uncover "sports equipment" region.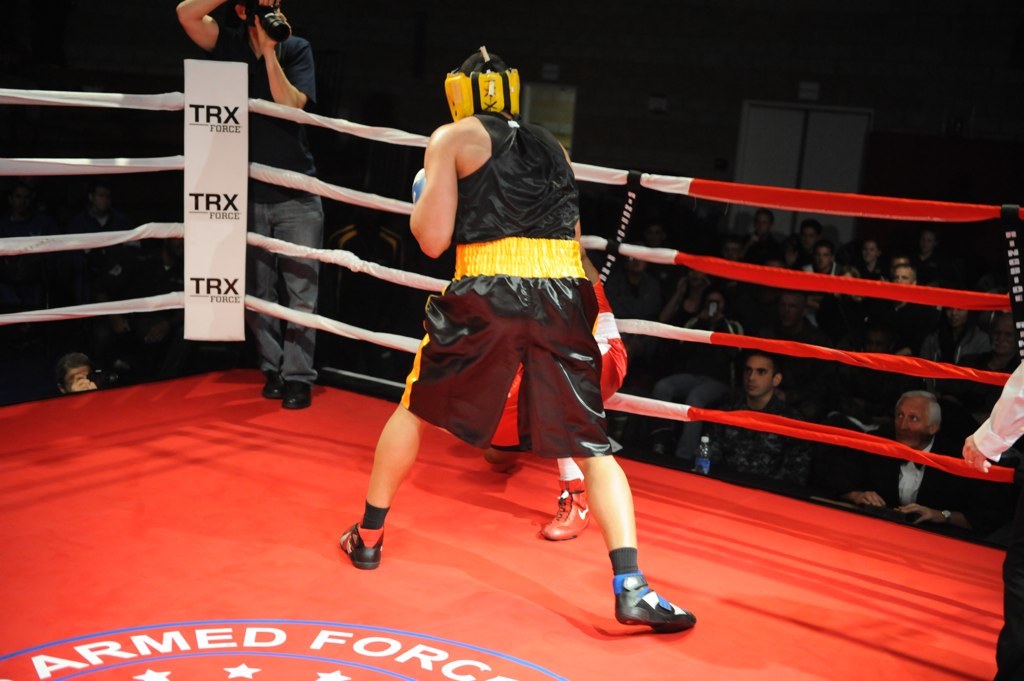
Uncovered: {"x1": 443, "y1": 43, "x2": 523, "y2": 121}.
